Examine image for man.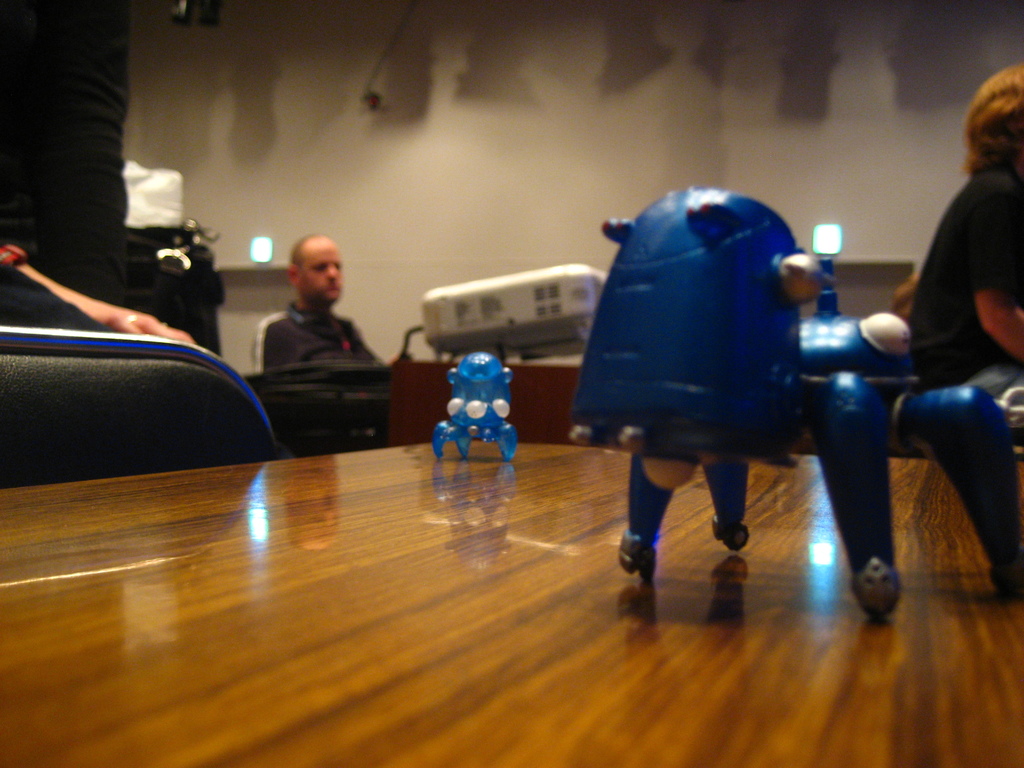
Examination result: region(235, 225, 390, 415).
